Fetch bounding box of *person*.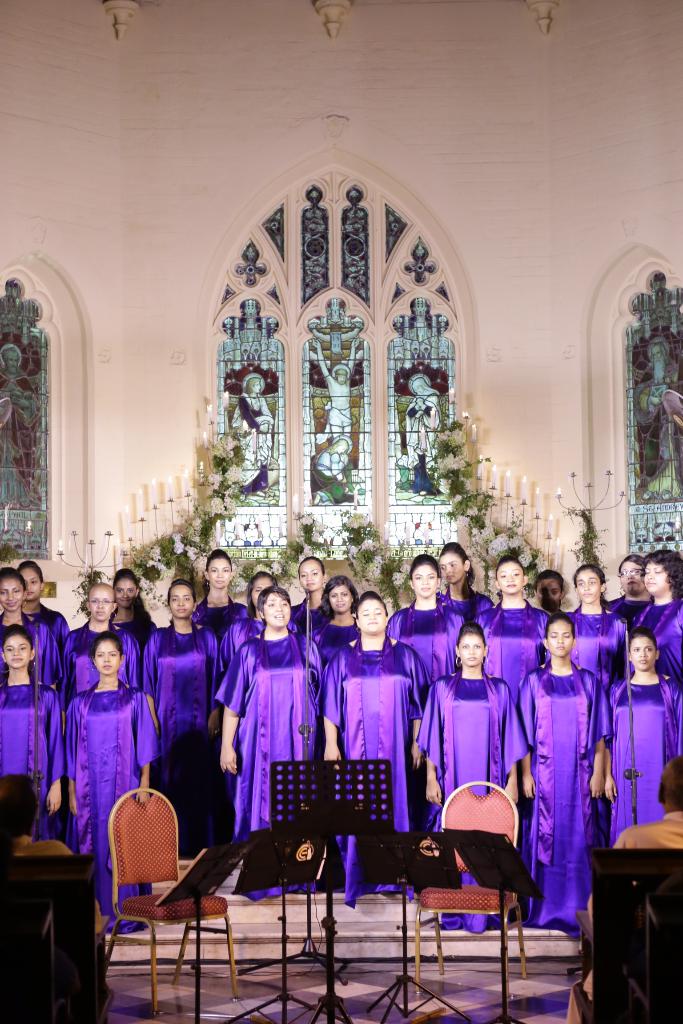
Bbox: detection(298, 577, 365, 694).
